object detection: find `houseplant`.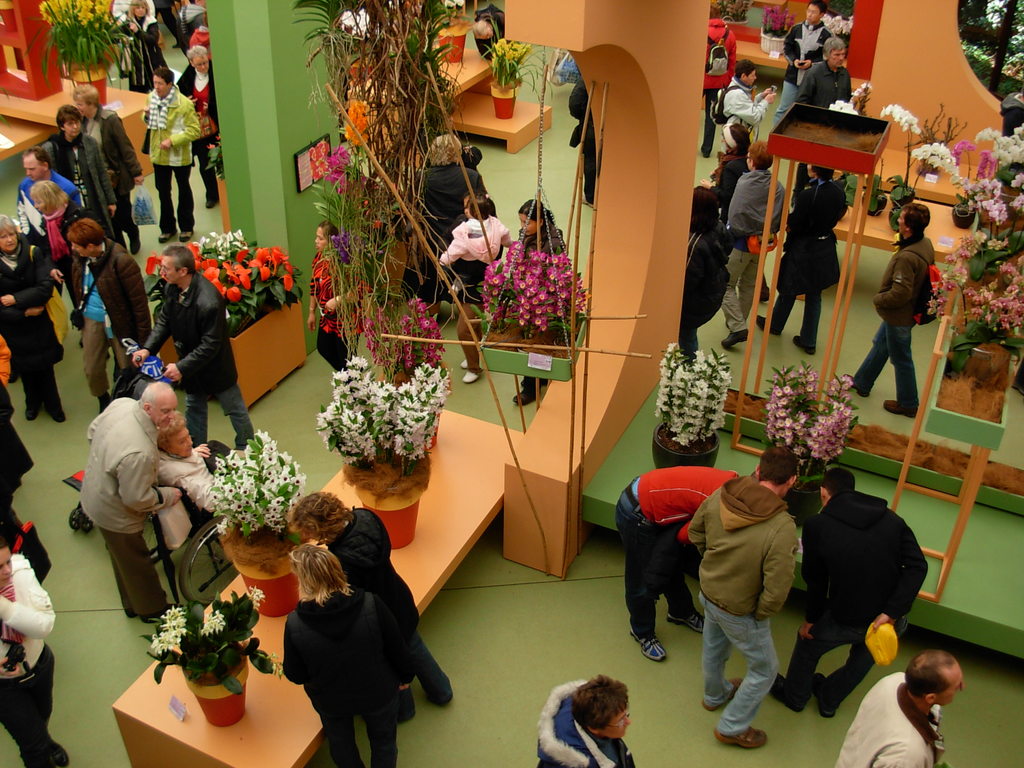
region(355, 299, 447, 452).
